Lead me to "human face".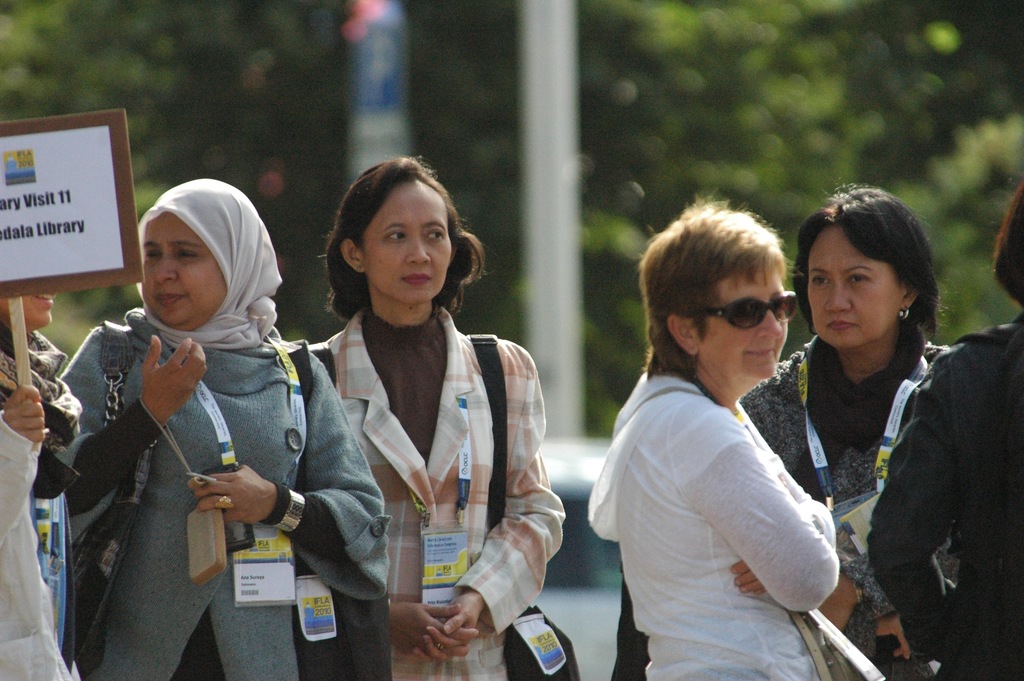
Lead to (left=806, top=225, right=910, bottom=351).
